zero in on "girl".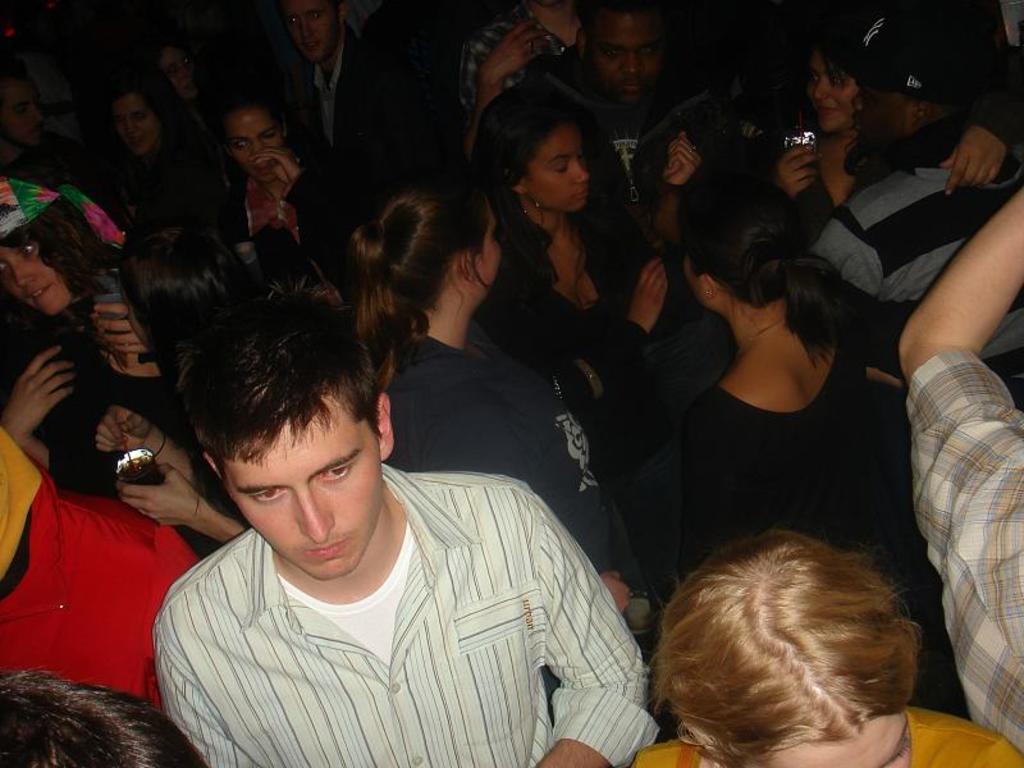
Zeroed in: BBox(682, 186, 886, 562).
